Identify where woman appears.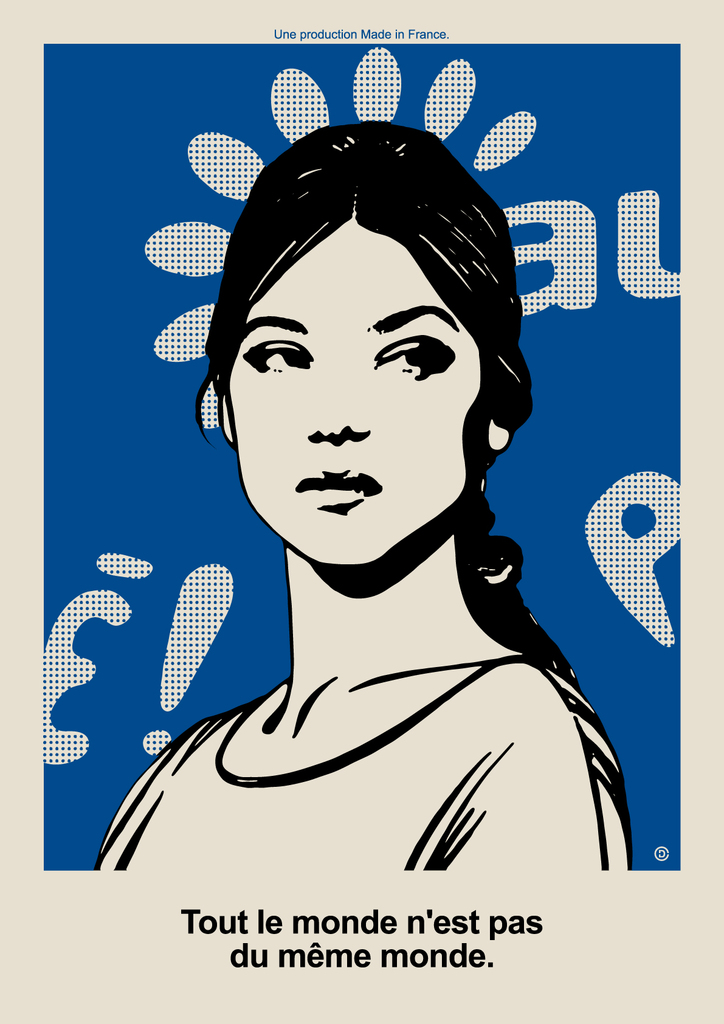
Appears at (left=117, top=72, right=600, bottom=904).
